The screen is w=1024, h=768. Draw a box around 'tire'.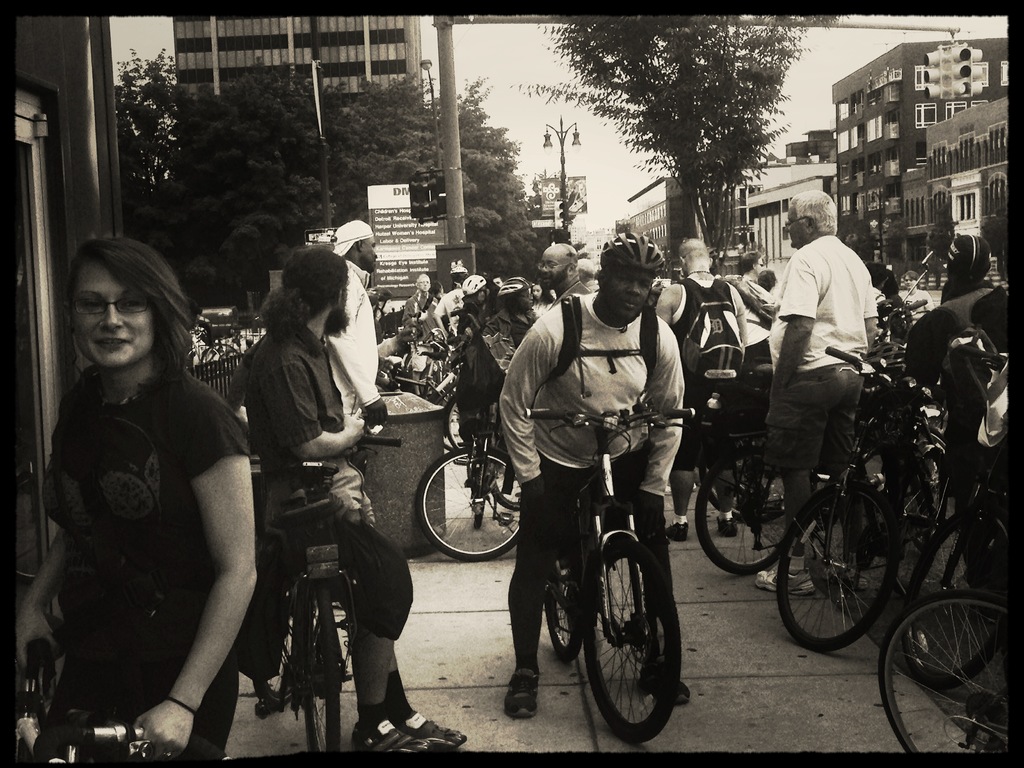
detection(541, 521, 591, 656).
